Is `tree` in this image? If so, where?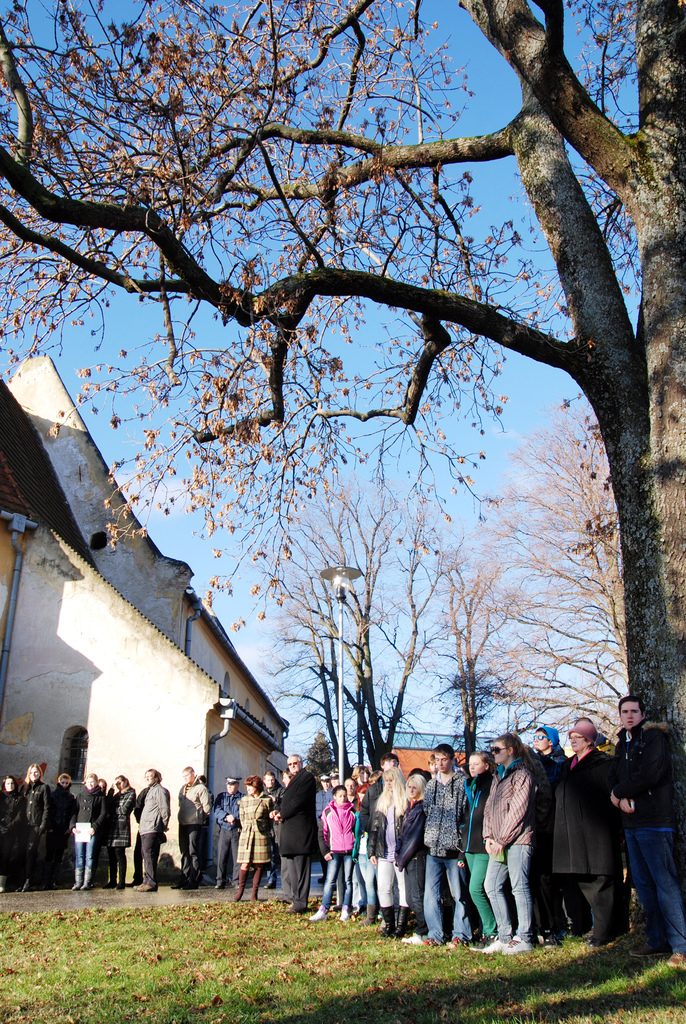
Yes, at Rect(465, 385, 661, 756).
